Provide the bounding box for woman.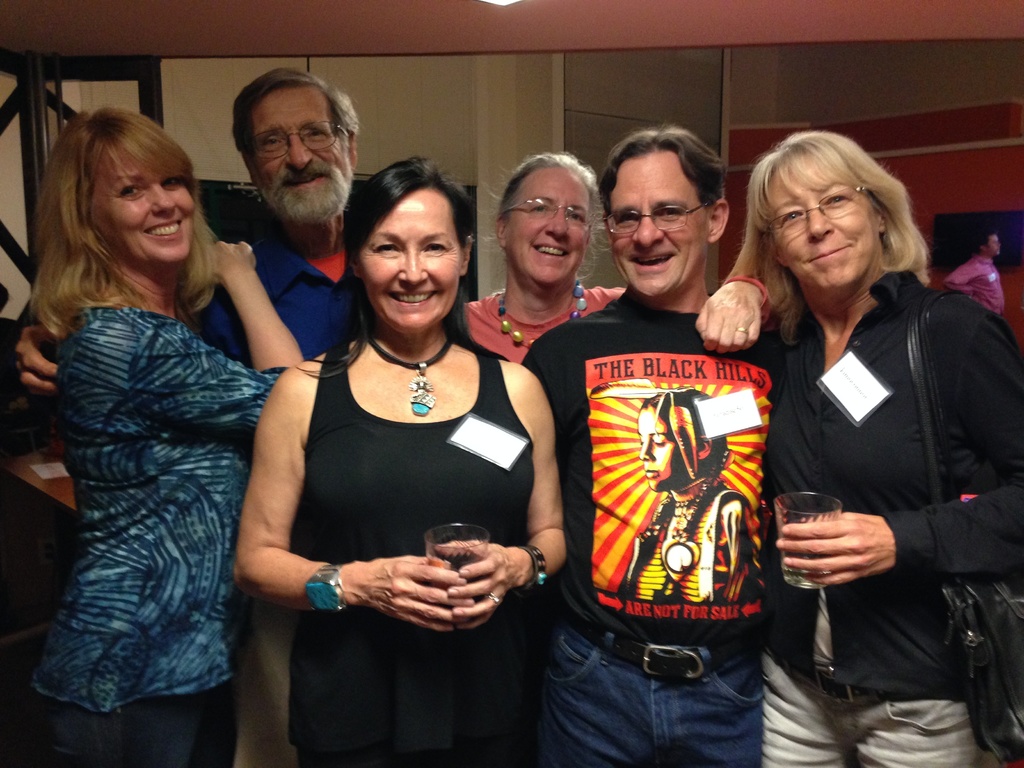
Rect(28, 106, 306, 767).
